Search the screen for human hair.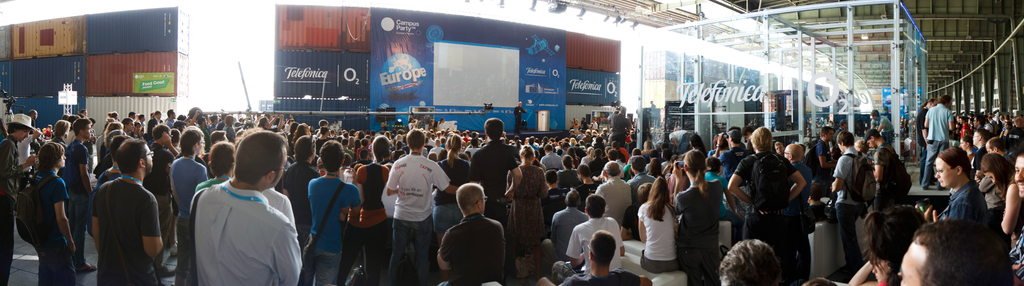
Found at pyautogui.locateOnScreen(404, 129, 426, 150).
